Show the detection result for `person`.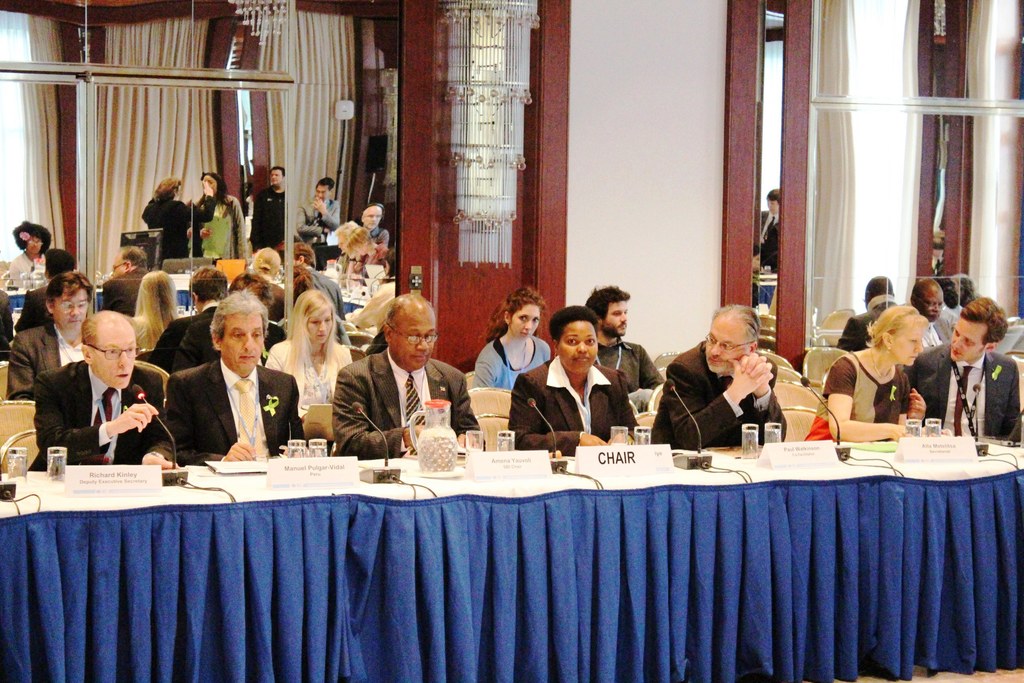
box=[838, 272, 894, 360].
